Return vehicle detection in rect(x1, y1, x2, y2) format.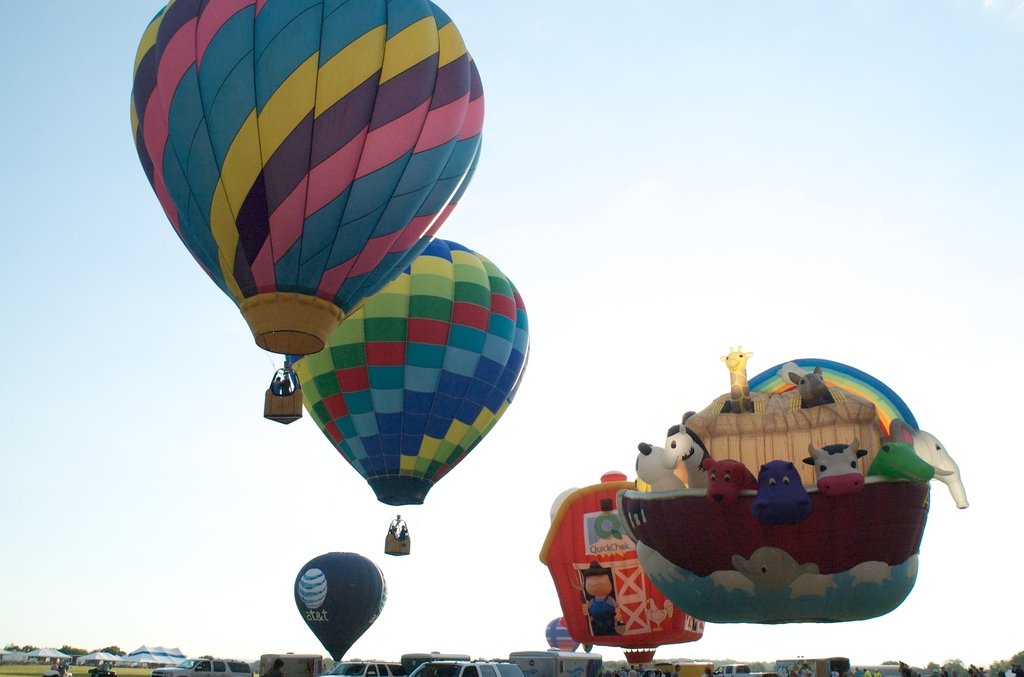
rect(324, 662, 411, 676).
